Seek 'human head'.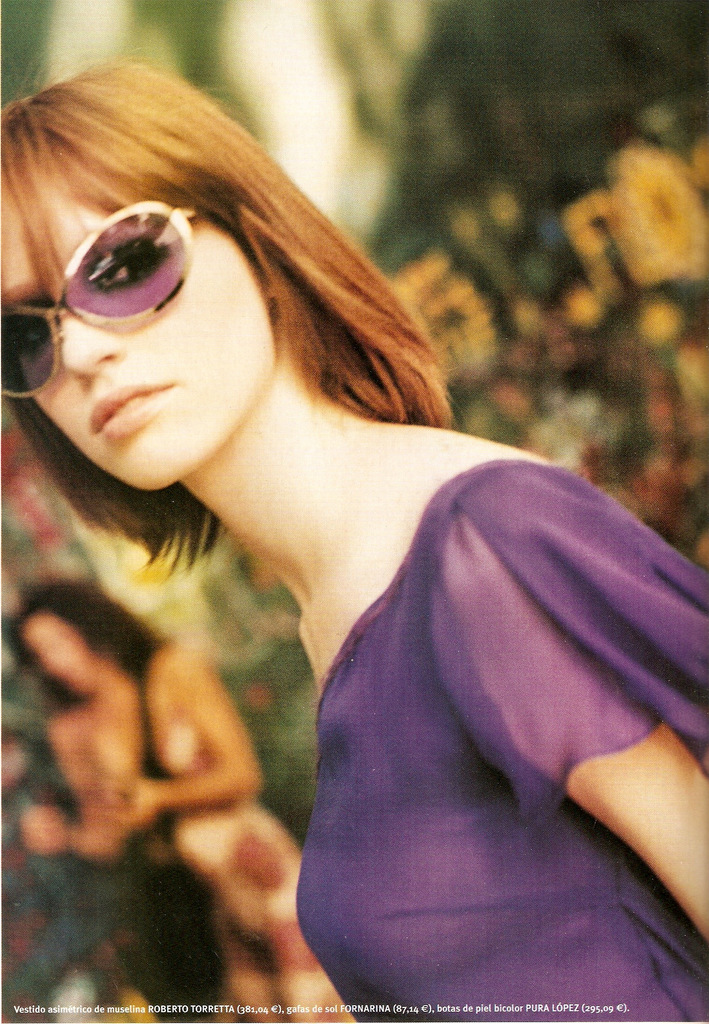
crop(1, 87, 325, 502).
